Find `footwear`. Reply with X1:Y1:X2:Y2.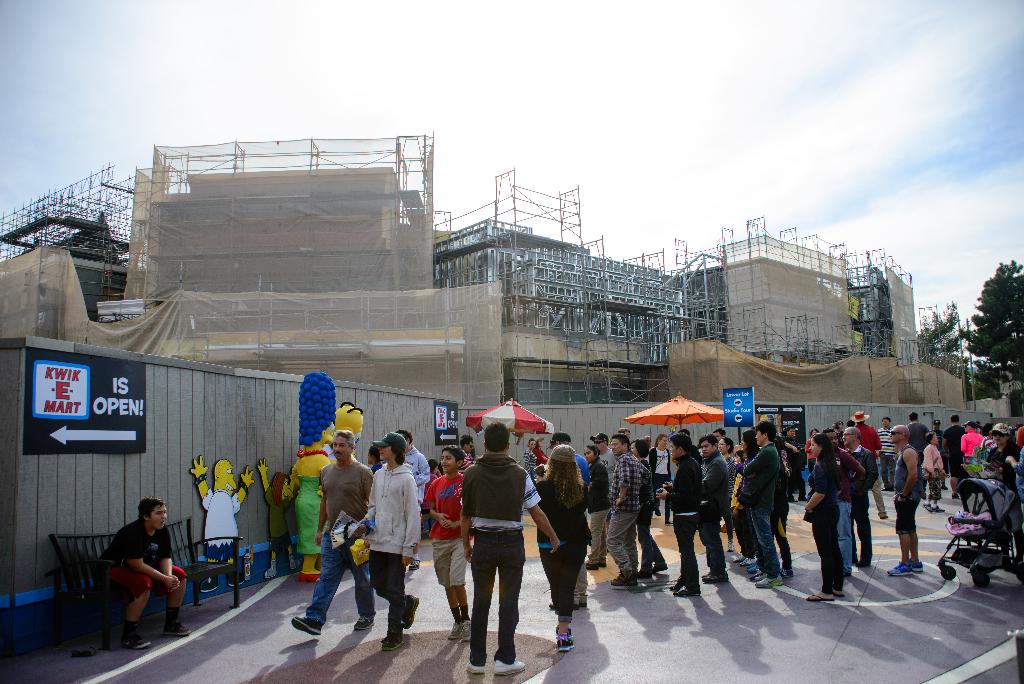
555:625:572:635.
